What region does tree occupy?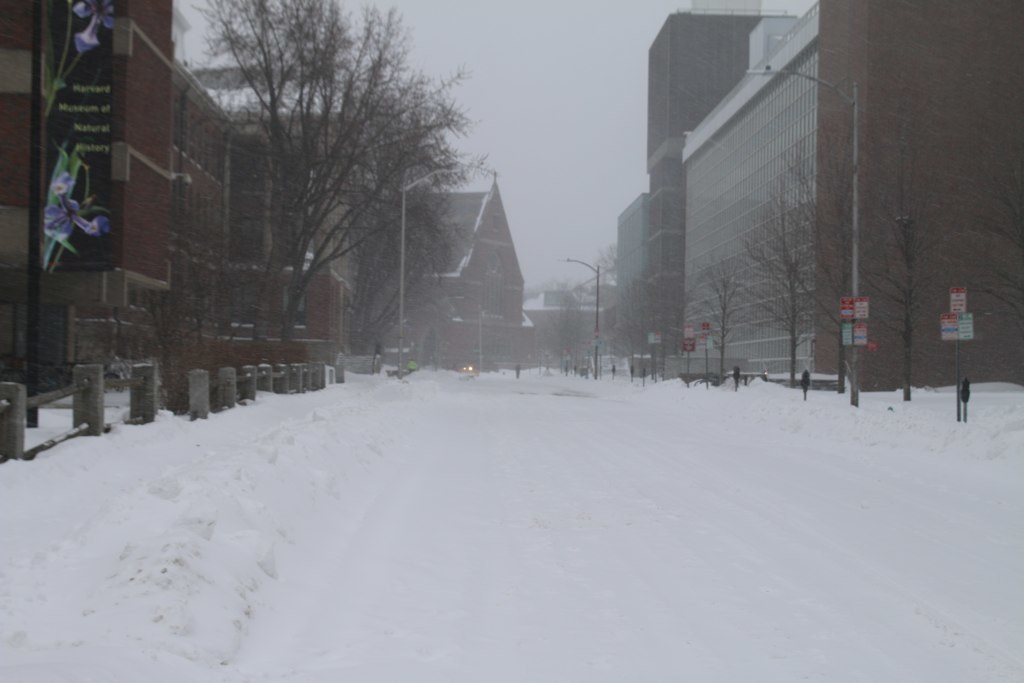
rect(705, 138, 879, 391).
